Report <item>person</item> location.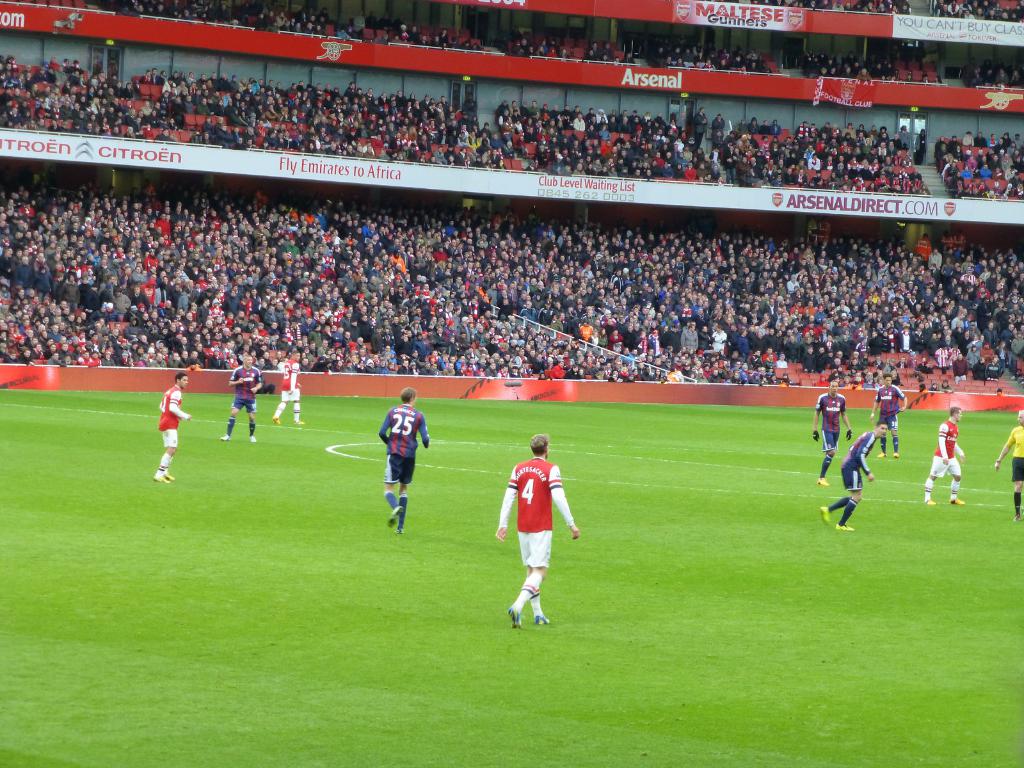
Report: (151, 372, 191, 484).
